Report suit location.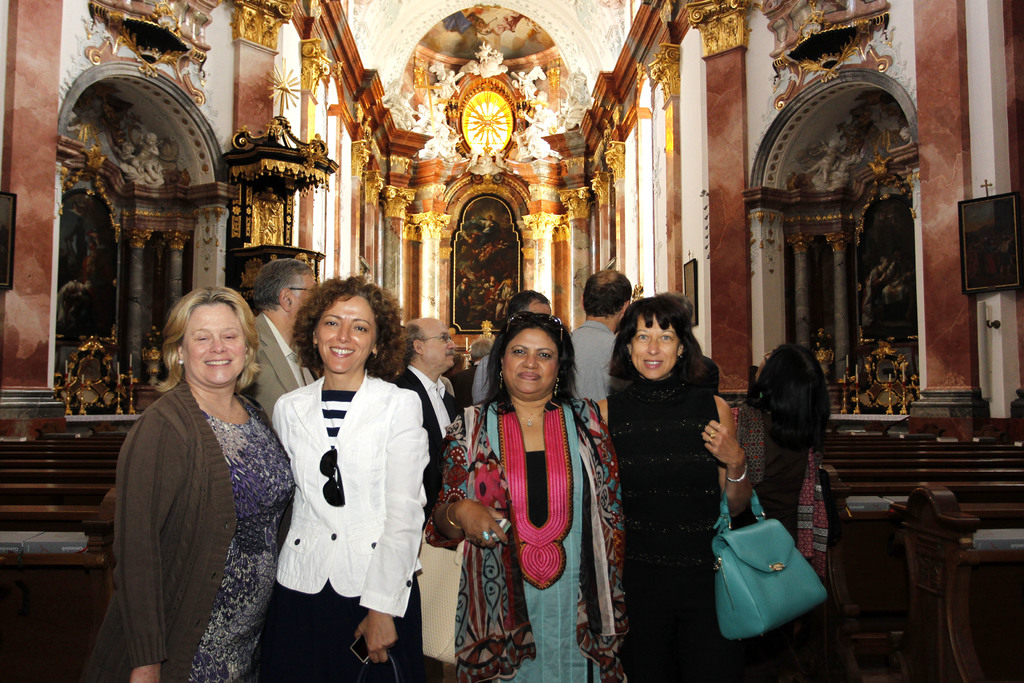
Report: <region>392, 363, 459, 509</region>.
